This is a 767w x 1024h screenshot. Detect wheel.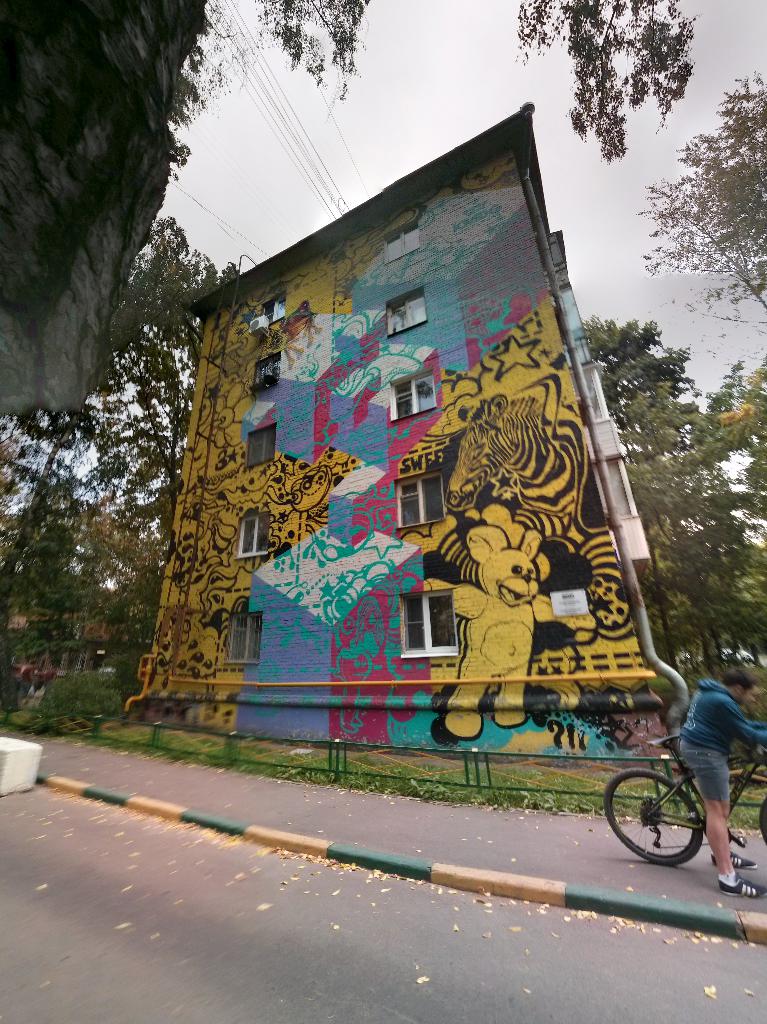
bbox=(617, 771, 704, 867).
